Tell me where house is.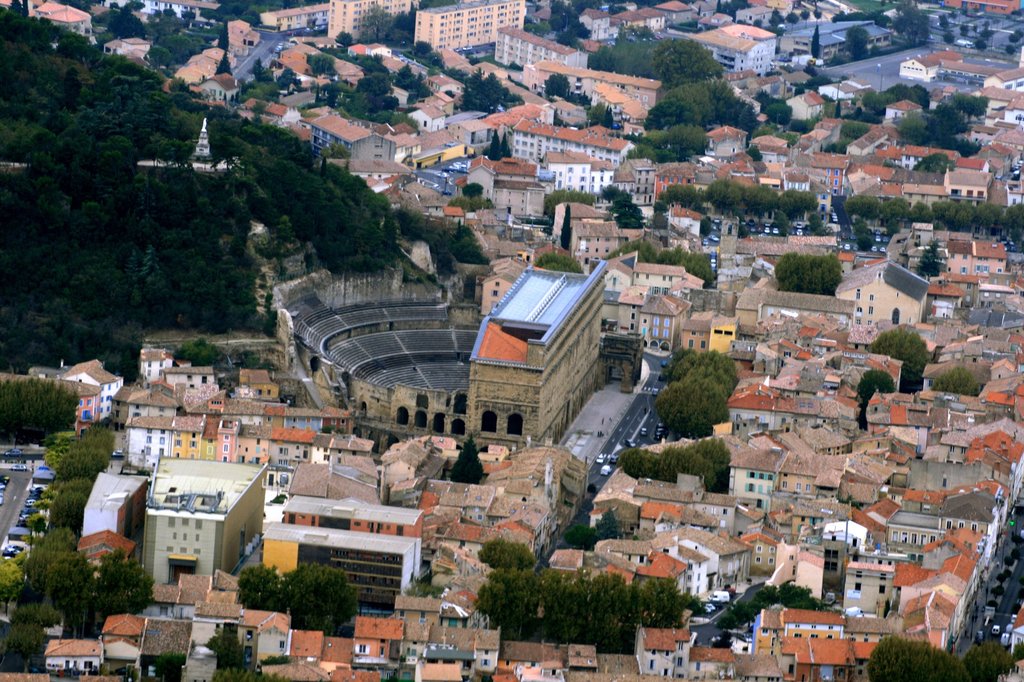
house is at x1=219 y1=1 x2=264 y2=88.
